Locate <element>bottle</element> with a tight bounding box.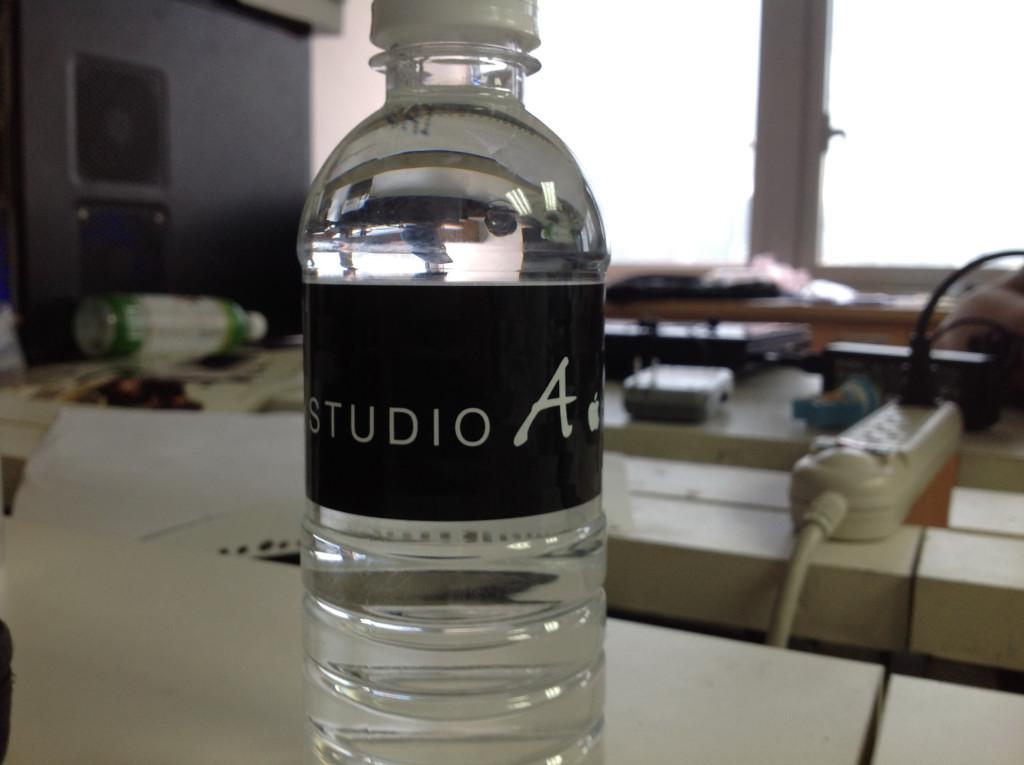
[x1=297, y1=36, x2=639, y2=752].
